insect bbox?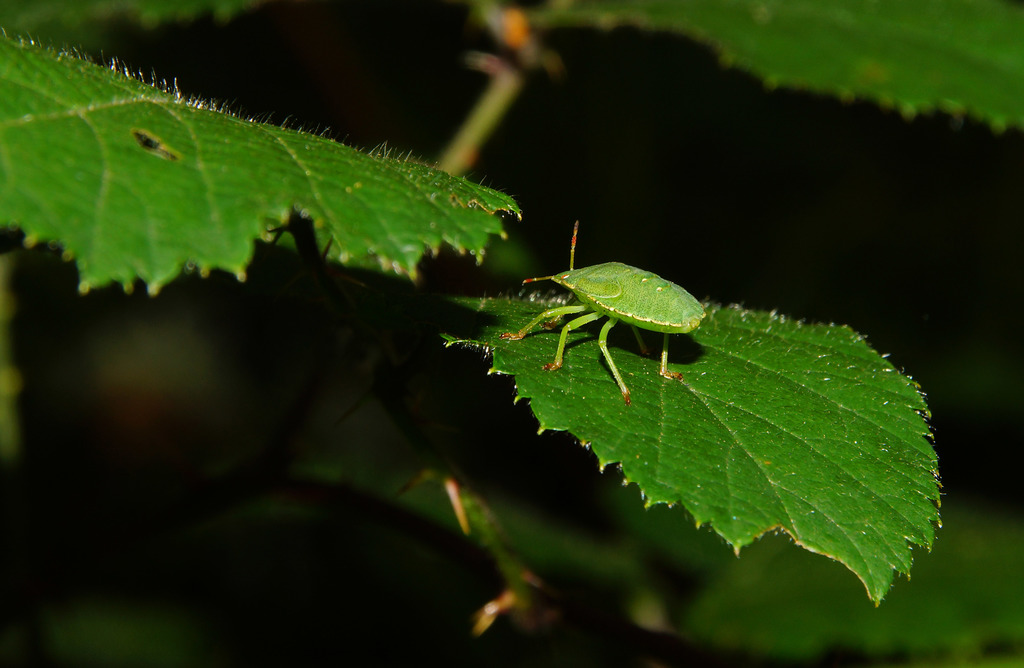
{"left": 496, "top": 218, "right": 706, "bottom": 408}
